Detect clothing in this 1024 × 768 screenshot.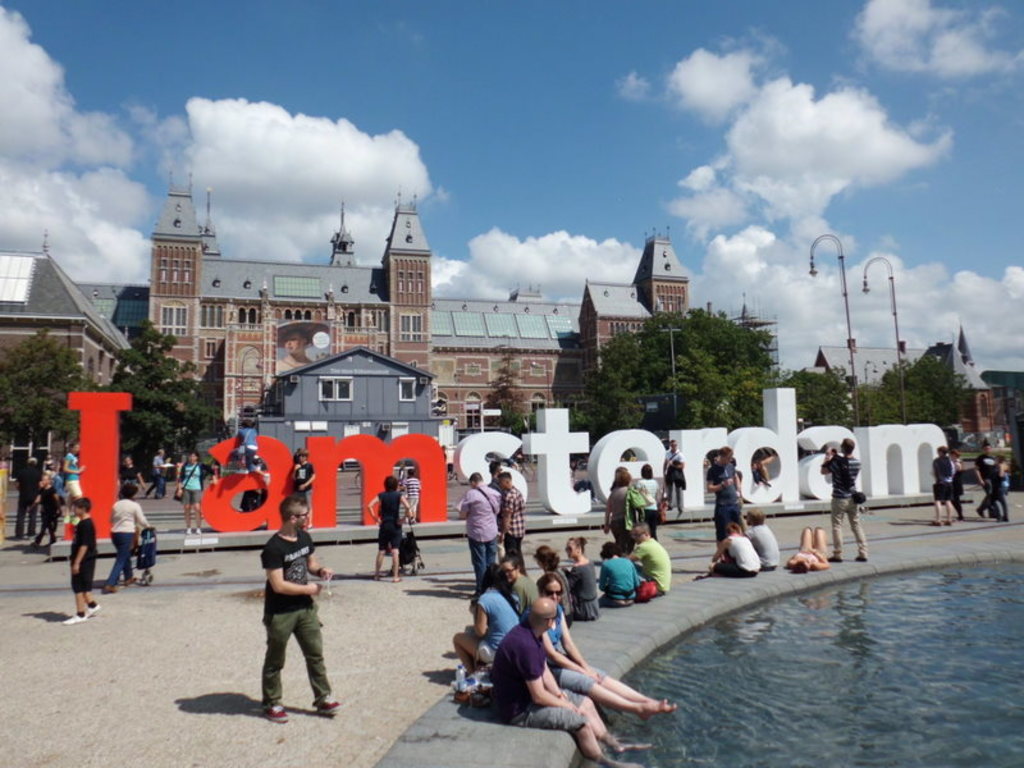
Detection: <box>814,453,867,557</box>.
